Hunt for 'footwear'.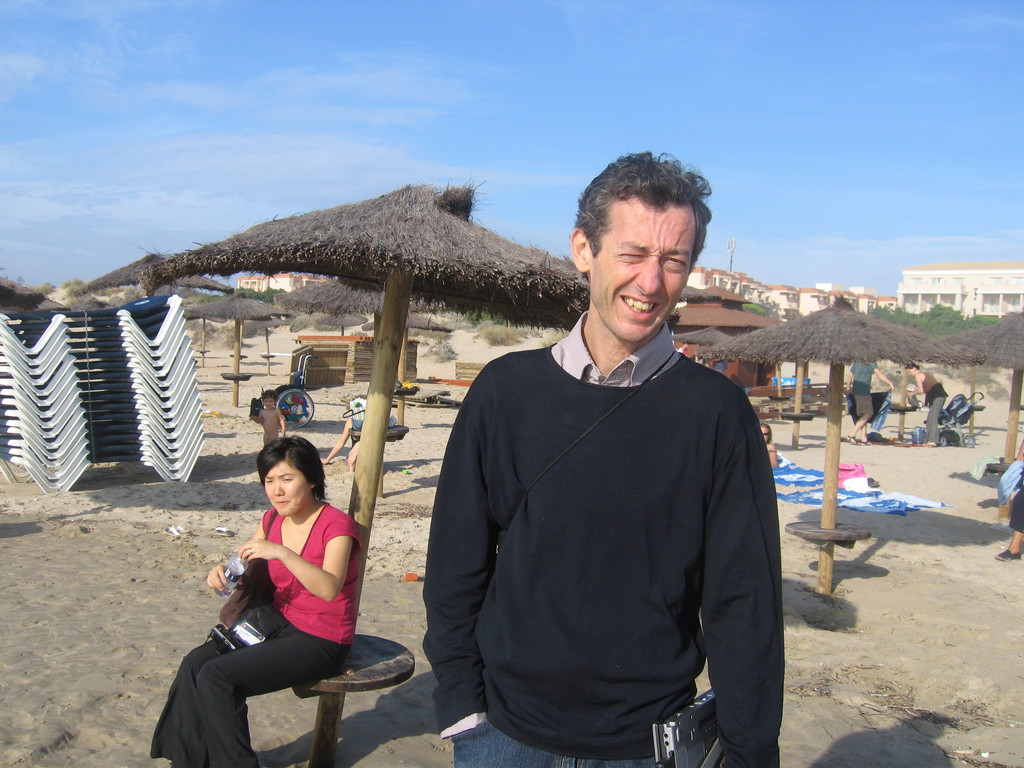
Hunted down at detection(927, 439, 936, 447).
